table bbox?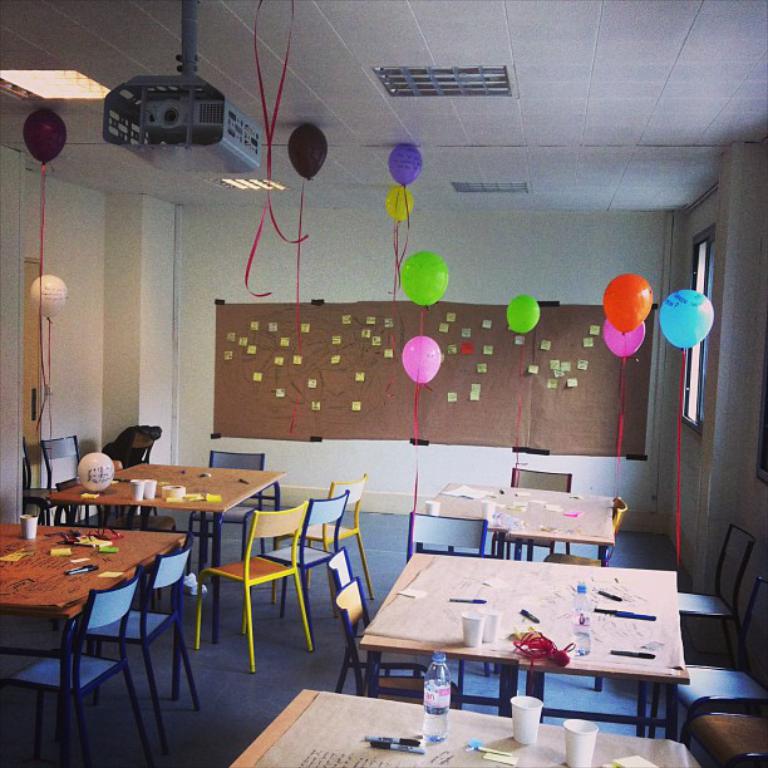
{"x1": 232, "y1": 689, "x2": 709, "y2": 767}
